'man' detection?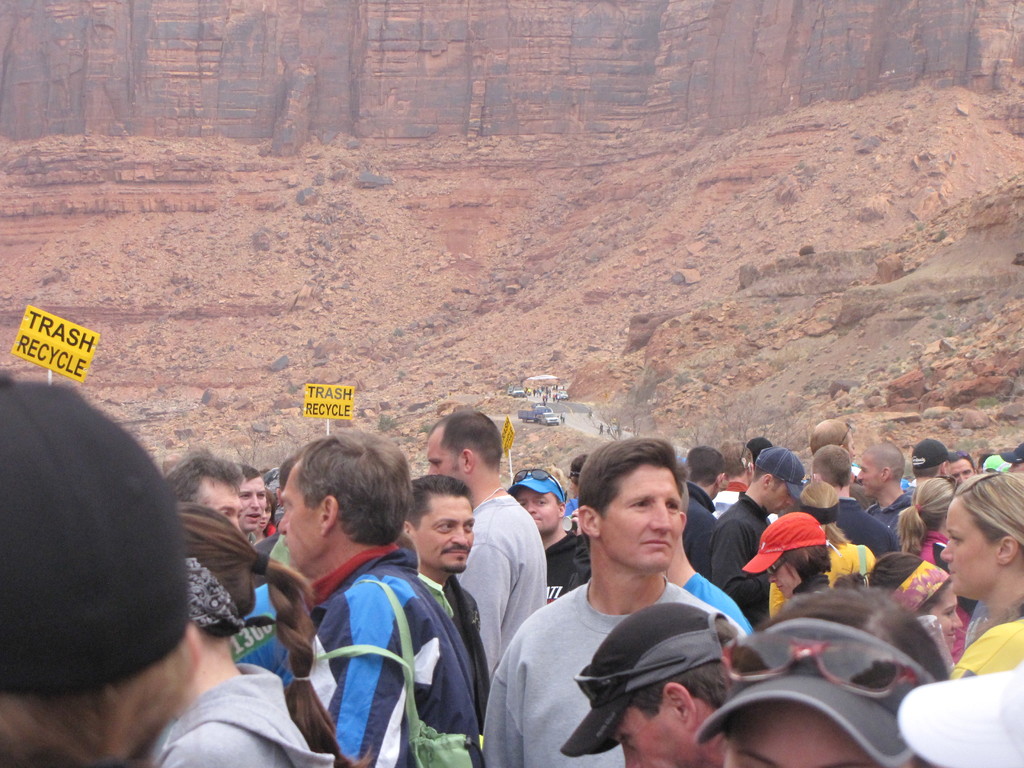
<region>856, 438, 915, 546</region>
